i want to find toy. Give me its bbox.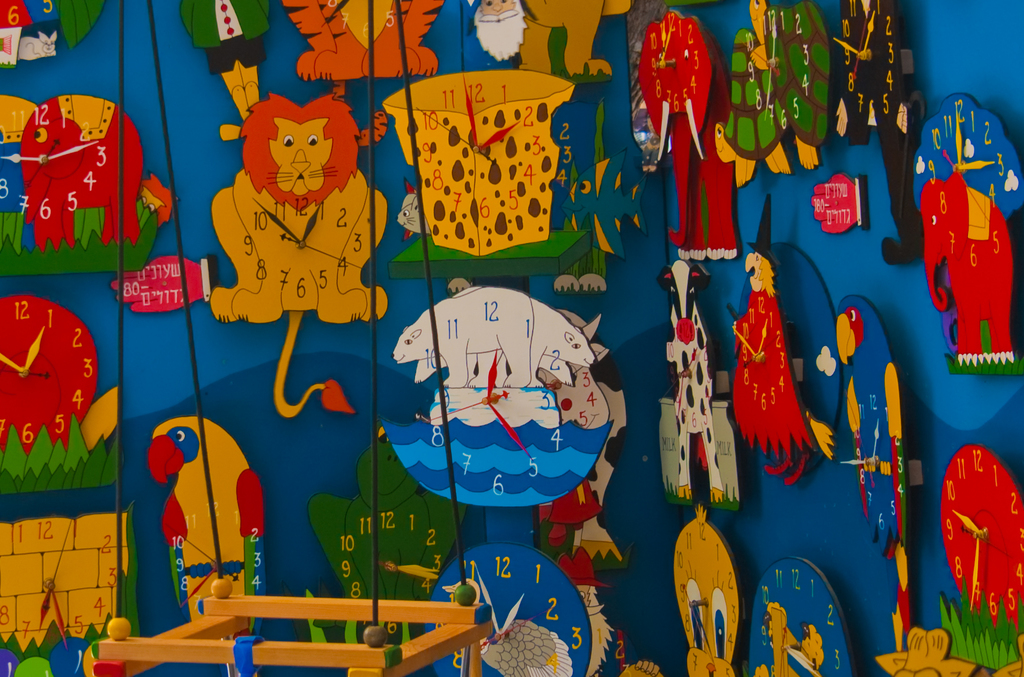
box(620, 509, 757, 676).
